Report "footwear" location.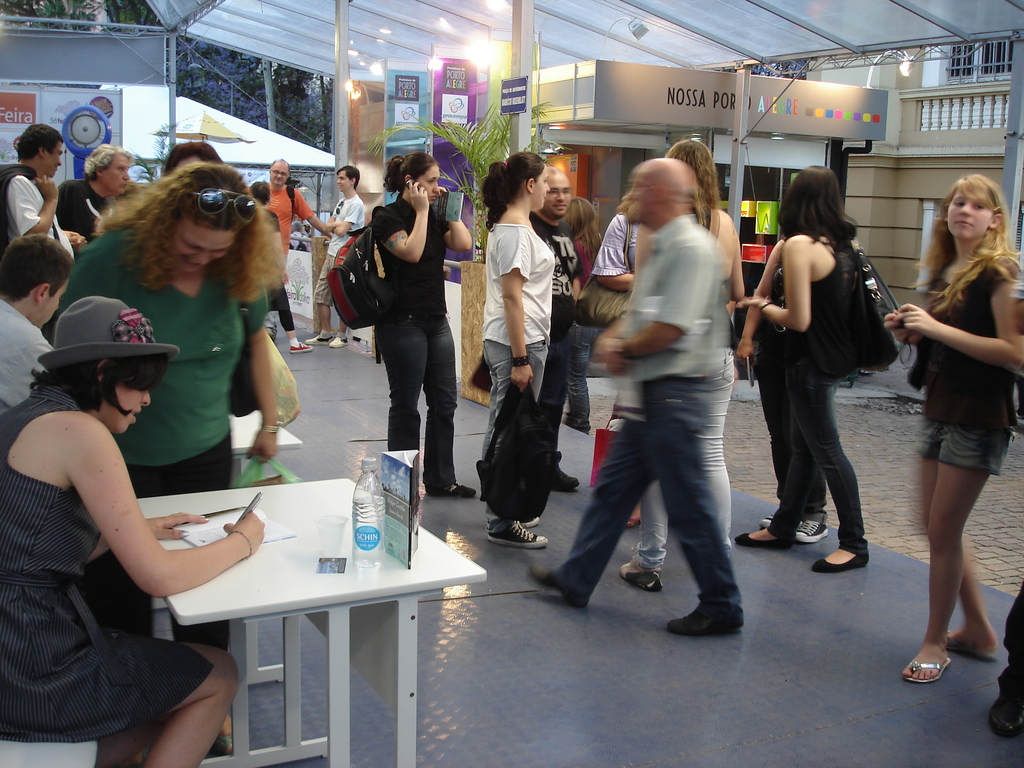
Report: 948 631 997 660.
